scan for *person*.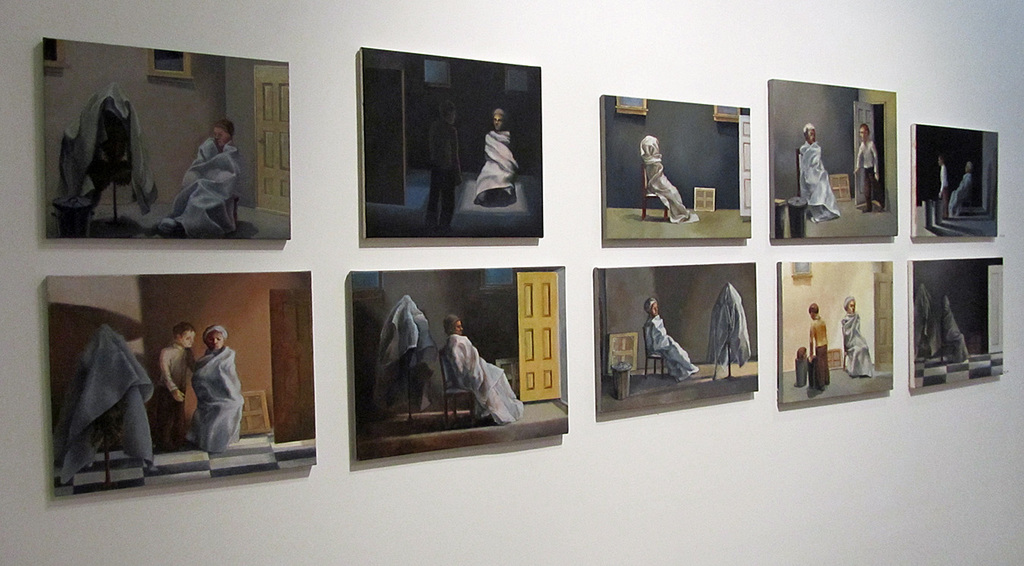
Scan result: (left=857, top=121, right=880, bottom=211).
